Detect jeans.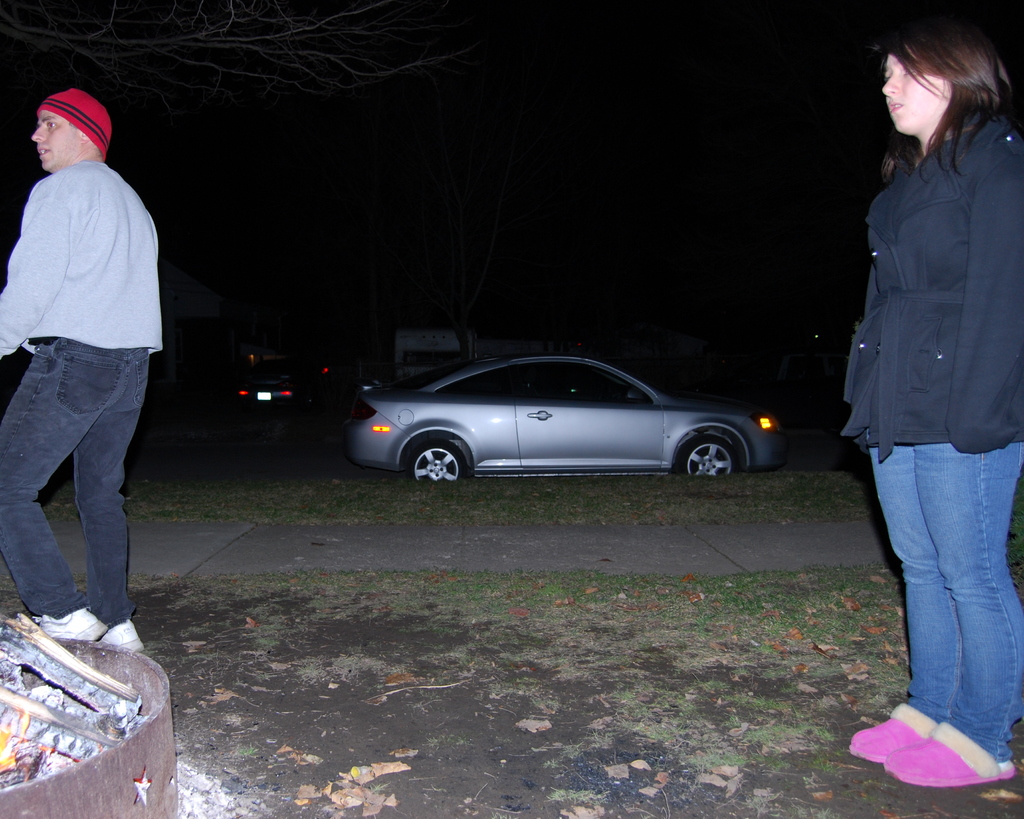
Detected at box(0, 341, 146, 620).
